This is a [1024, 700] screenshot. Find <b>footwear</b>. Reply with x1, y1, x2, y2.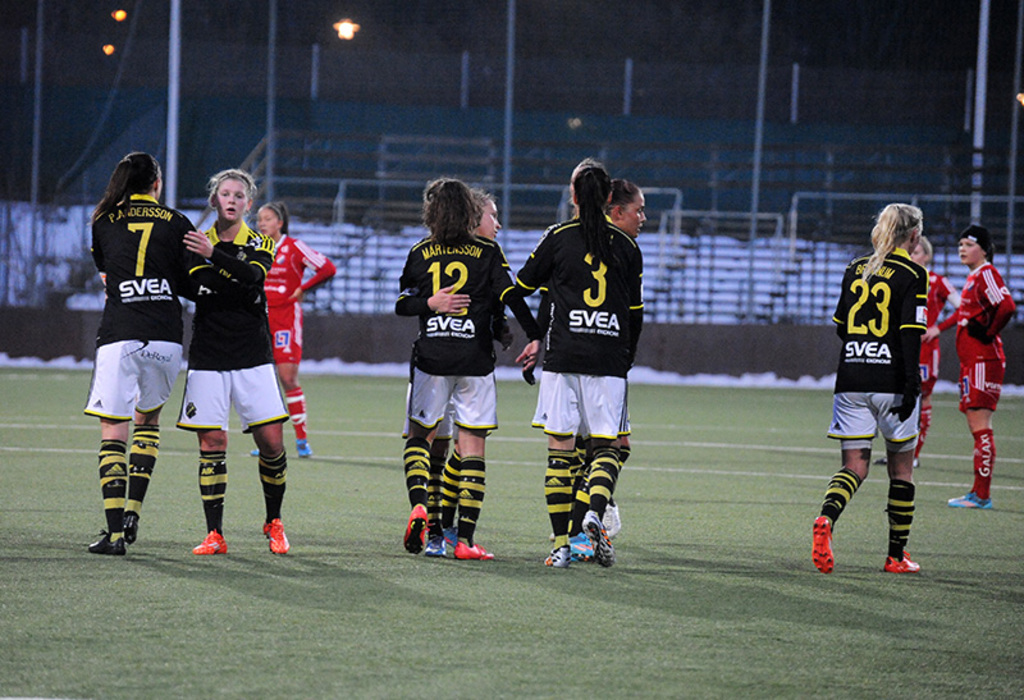
814, 516, 836, 576.
